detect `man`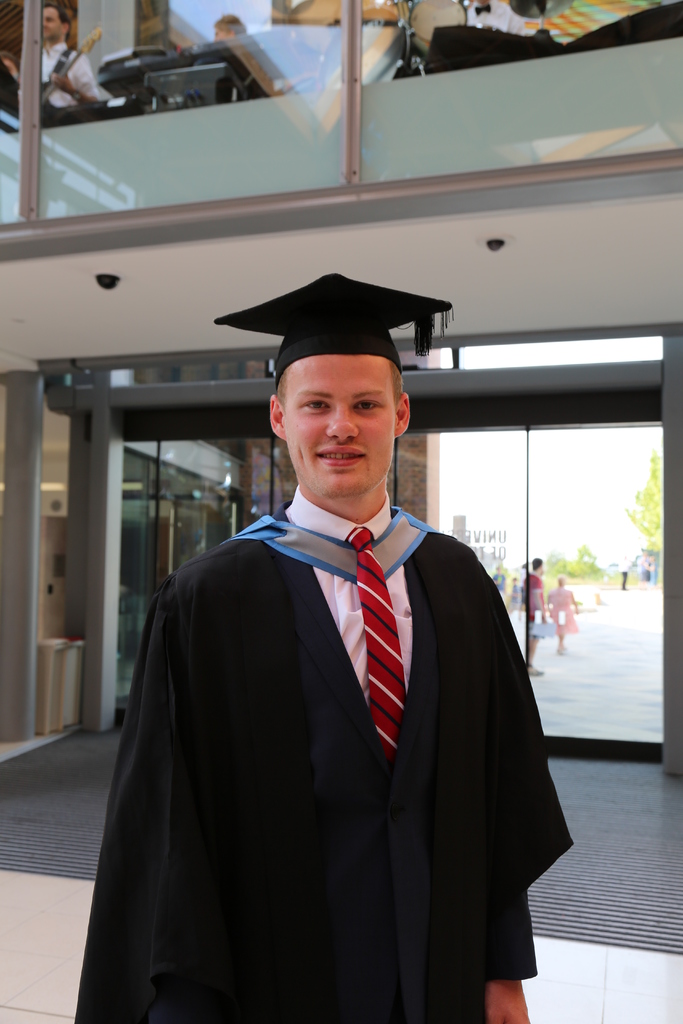
(523,559,548,676)
